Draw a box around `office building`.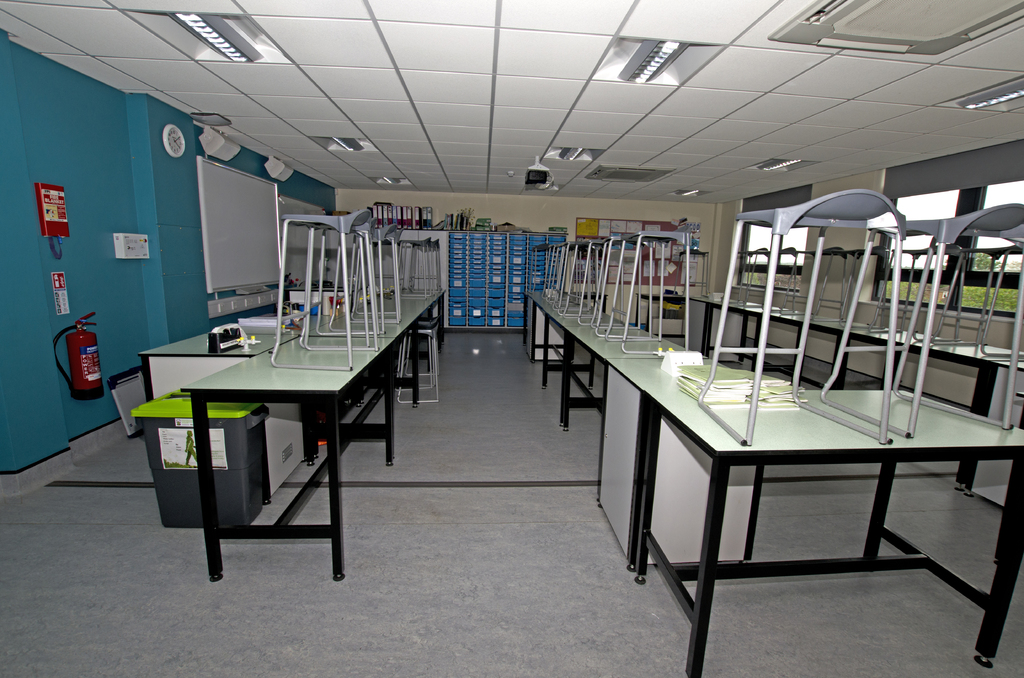
{"x1": 598, "y1": 138, "x2": 1000, "y2": 649}.
